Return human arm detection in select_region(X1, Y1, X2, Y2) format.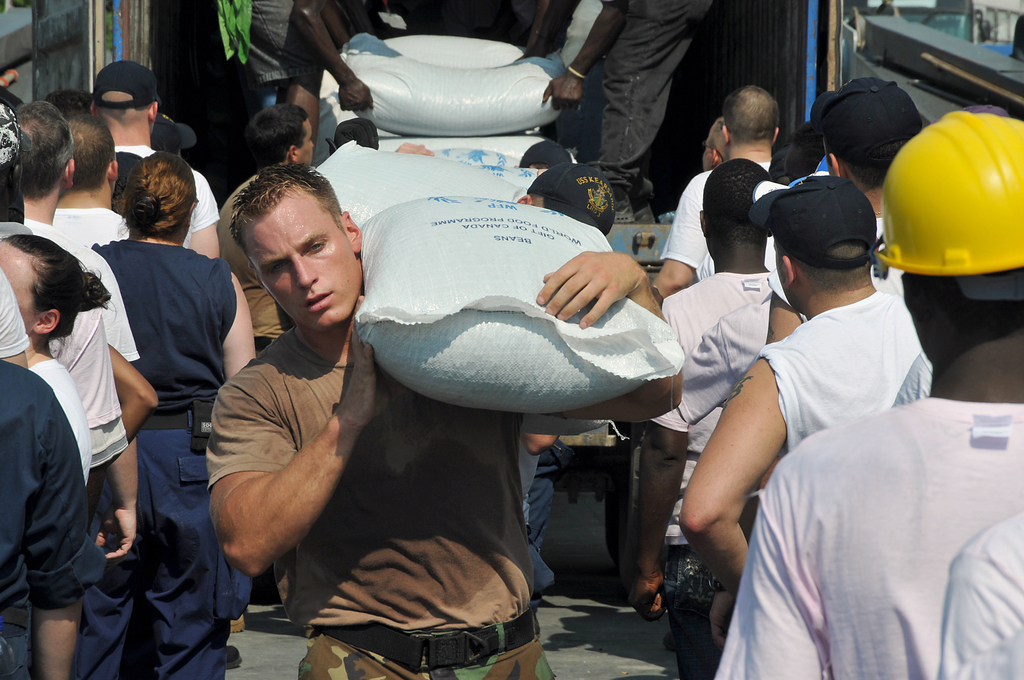
select_region(518, 1, 580, 61).
